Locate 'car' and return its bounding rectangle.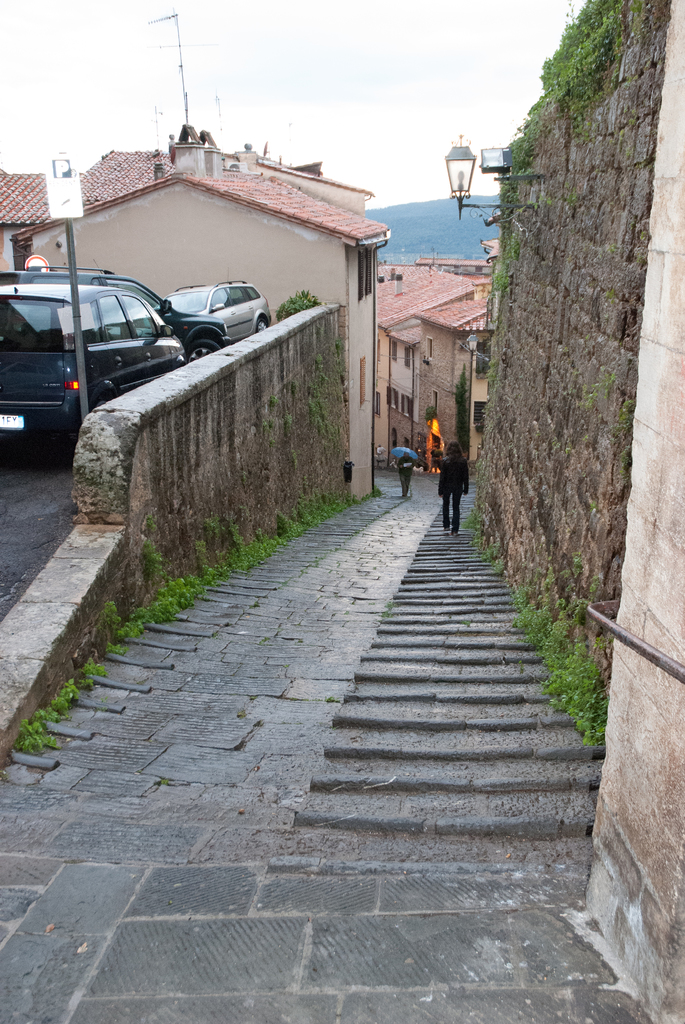
l=161, t=268, r=271, b=344.
